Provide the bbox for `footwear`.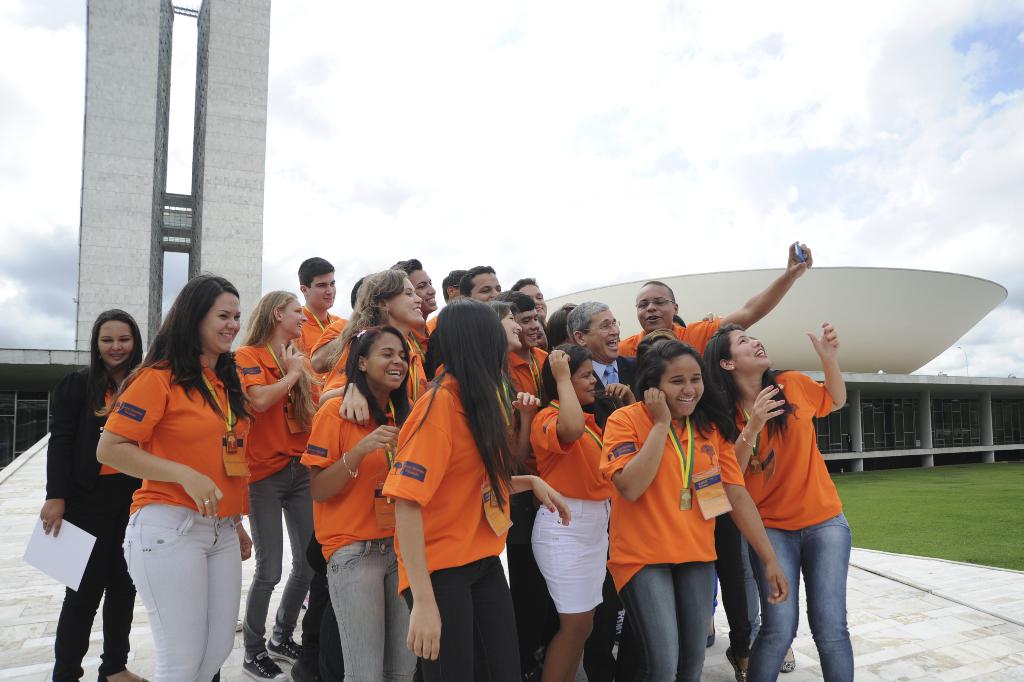
<bbox>778, 645, 796, 672</bbox>.
